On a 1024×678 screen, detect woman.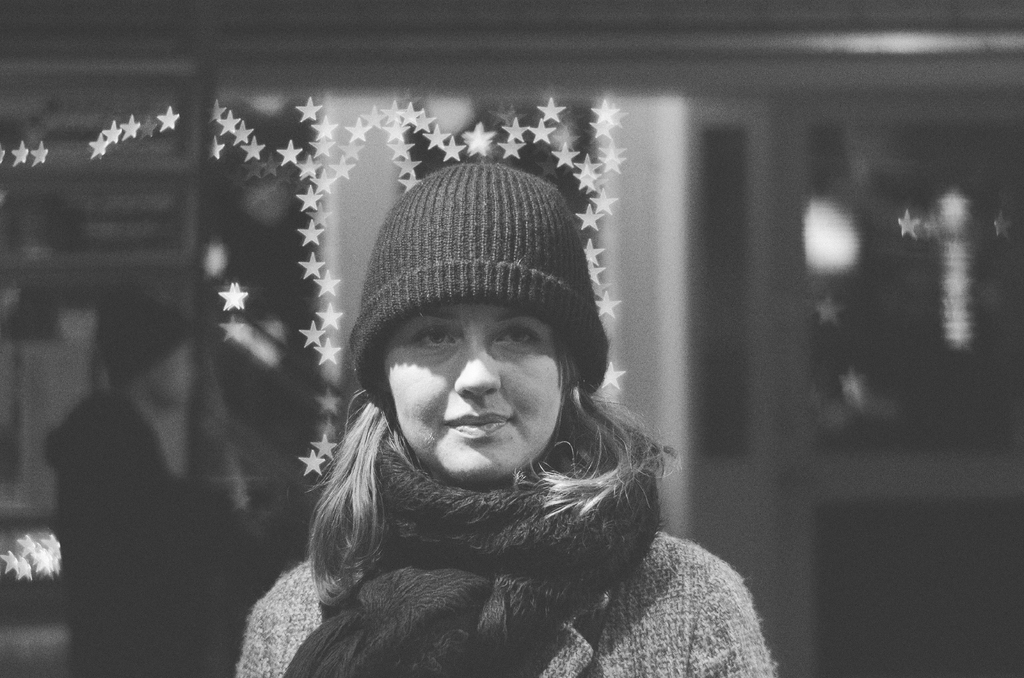
234, 163, 776, 677.
